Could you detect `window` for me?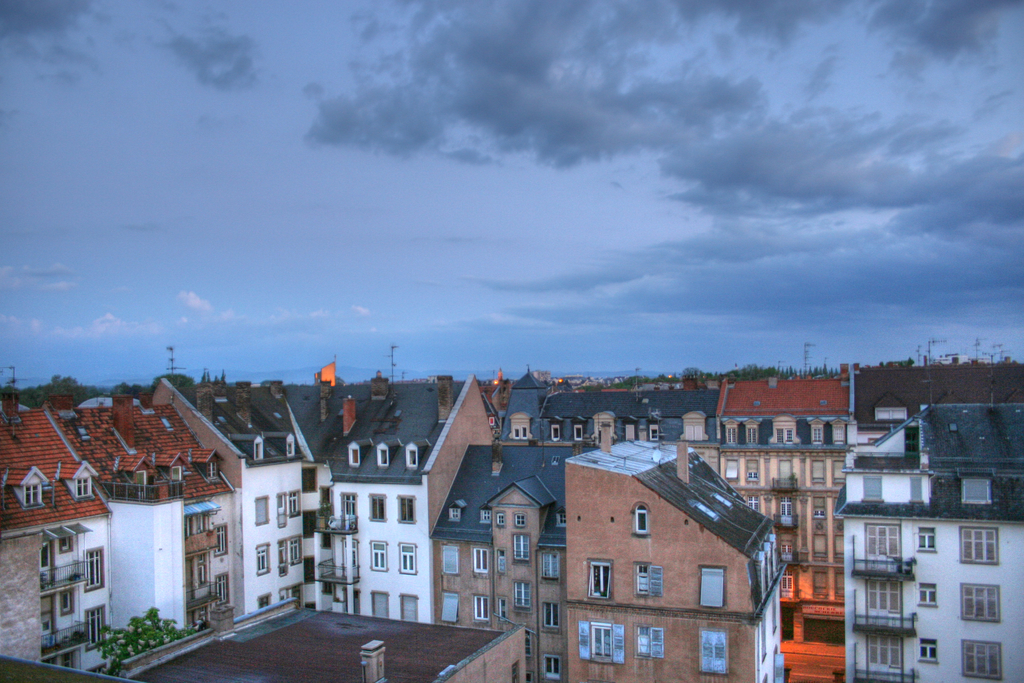
Detection result: {"x1": 637, "y1": 620, "x2": 663, "y2": 663}.
